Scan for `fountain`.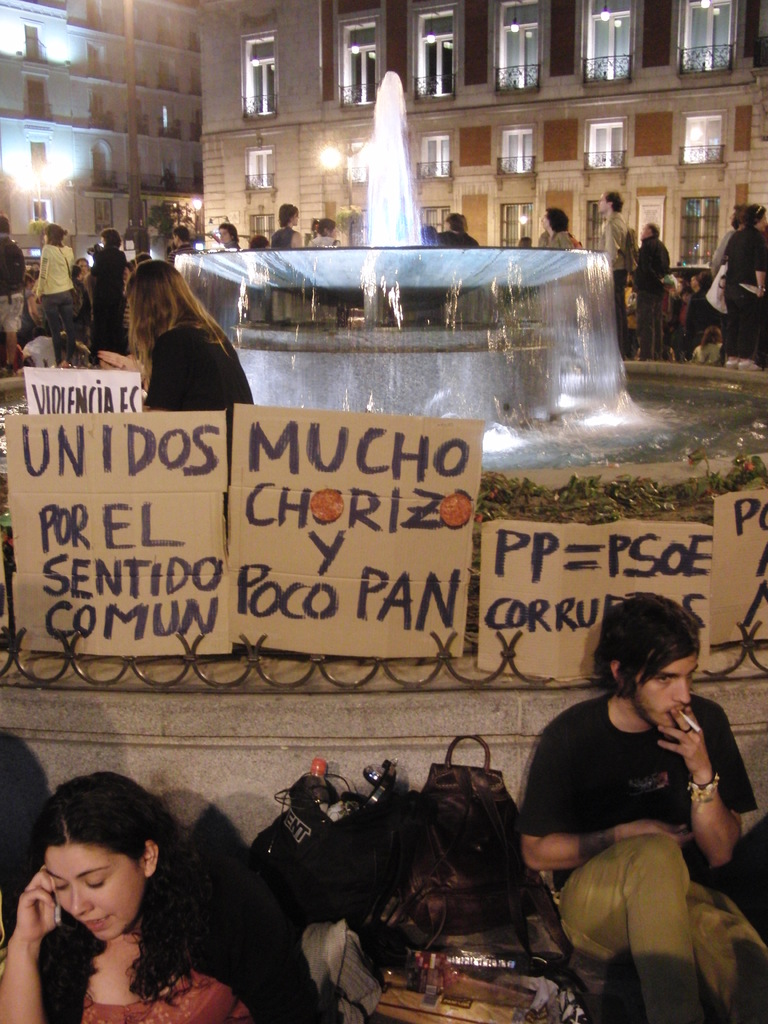
Scan result: 94,107,648,450.
